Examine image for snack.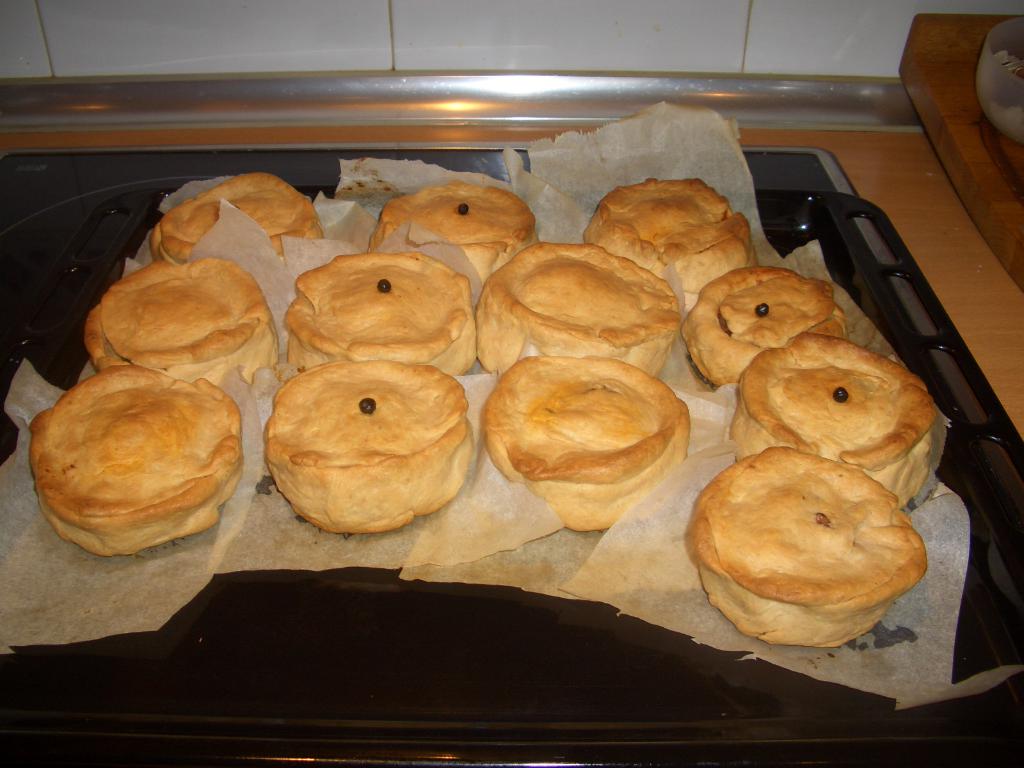
Examination result: 372/179/538/282.
